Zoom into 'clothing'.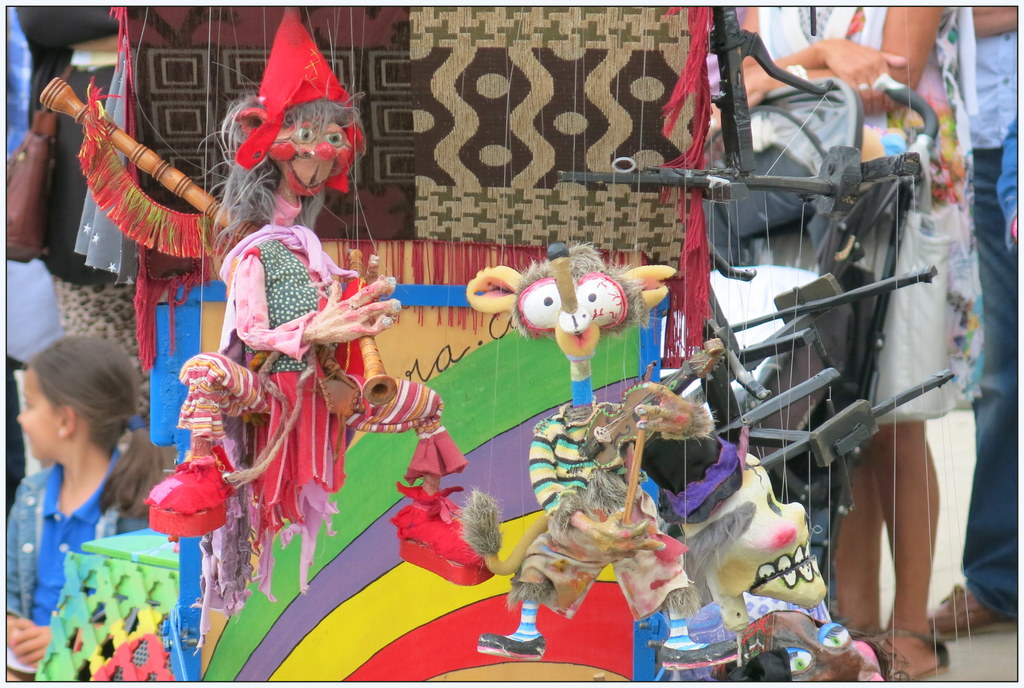
Zoom target: {"x1": 0, "y1": 463, "x2": 172, "y2": 684}.
